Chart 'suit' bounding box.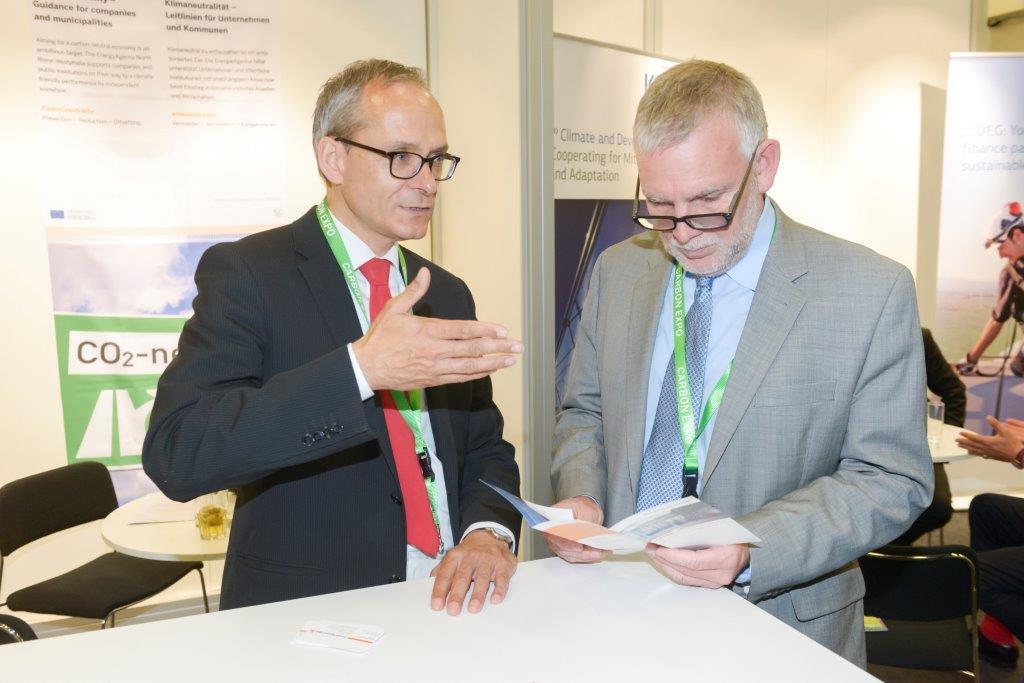
Charted: box(152, 119, 526, 598).
